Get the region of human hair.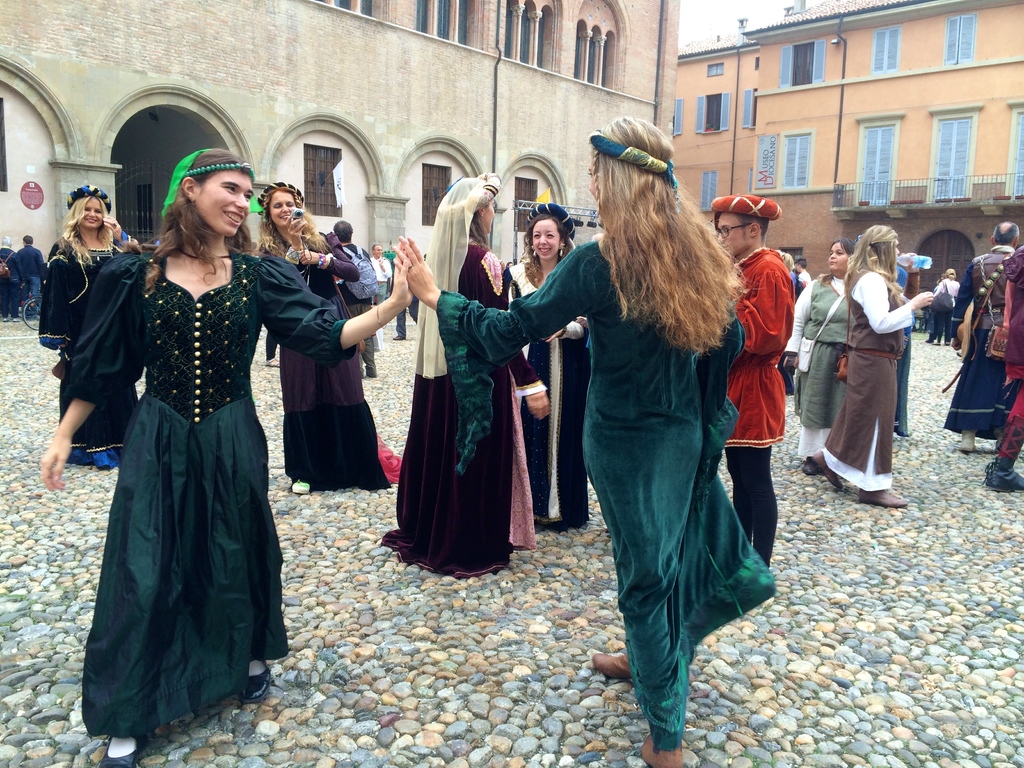
{"x1": 584, "y1": 117, "x2": 769, "y2": 355}.
